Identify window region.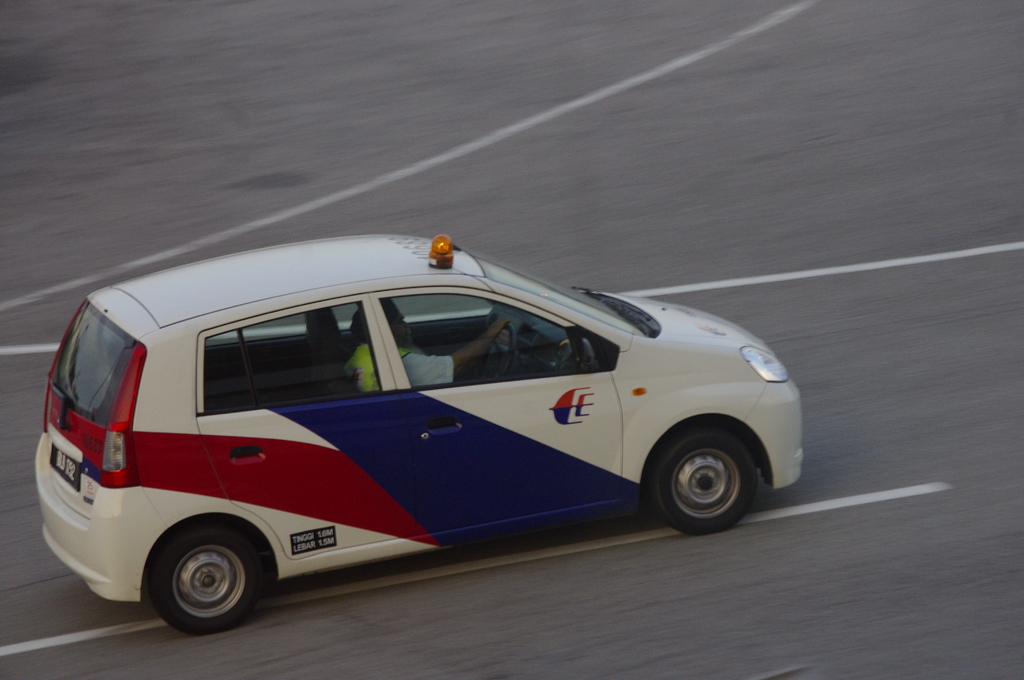
Region: 196 296 376 414.
